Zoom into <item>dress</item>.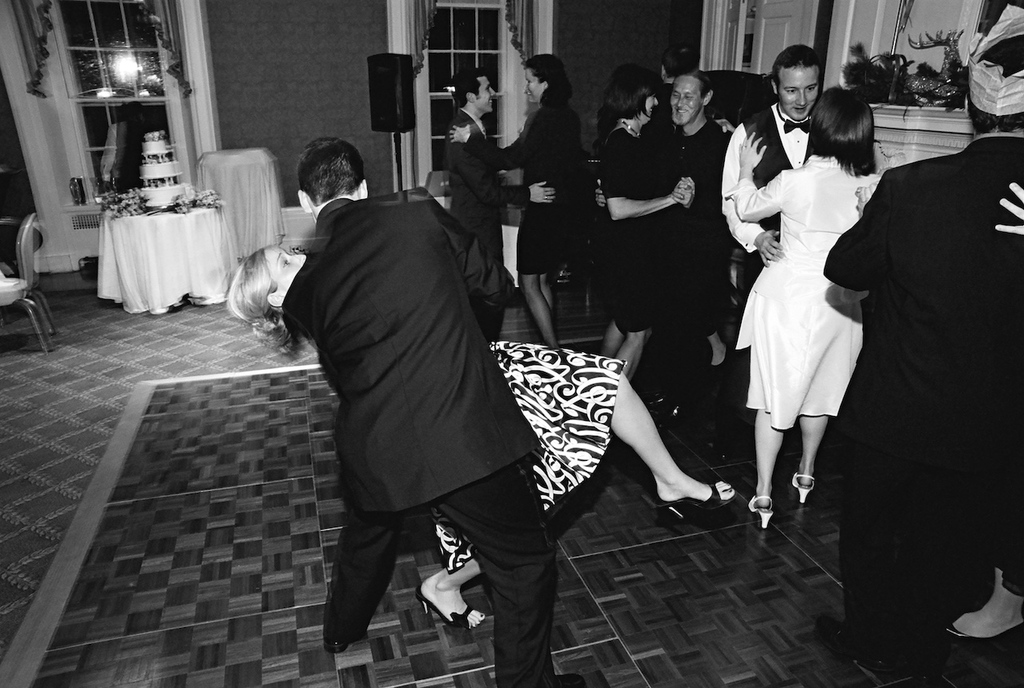
Zoom target: 602:131:686:340.
